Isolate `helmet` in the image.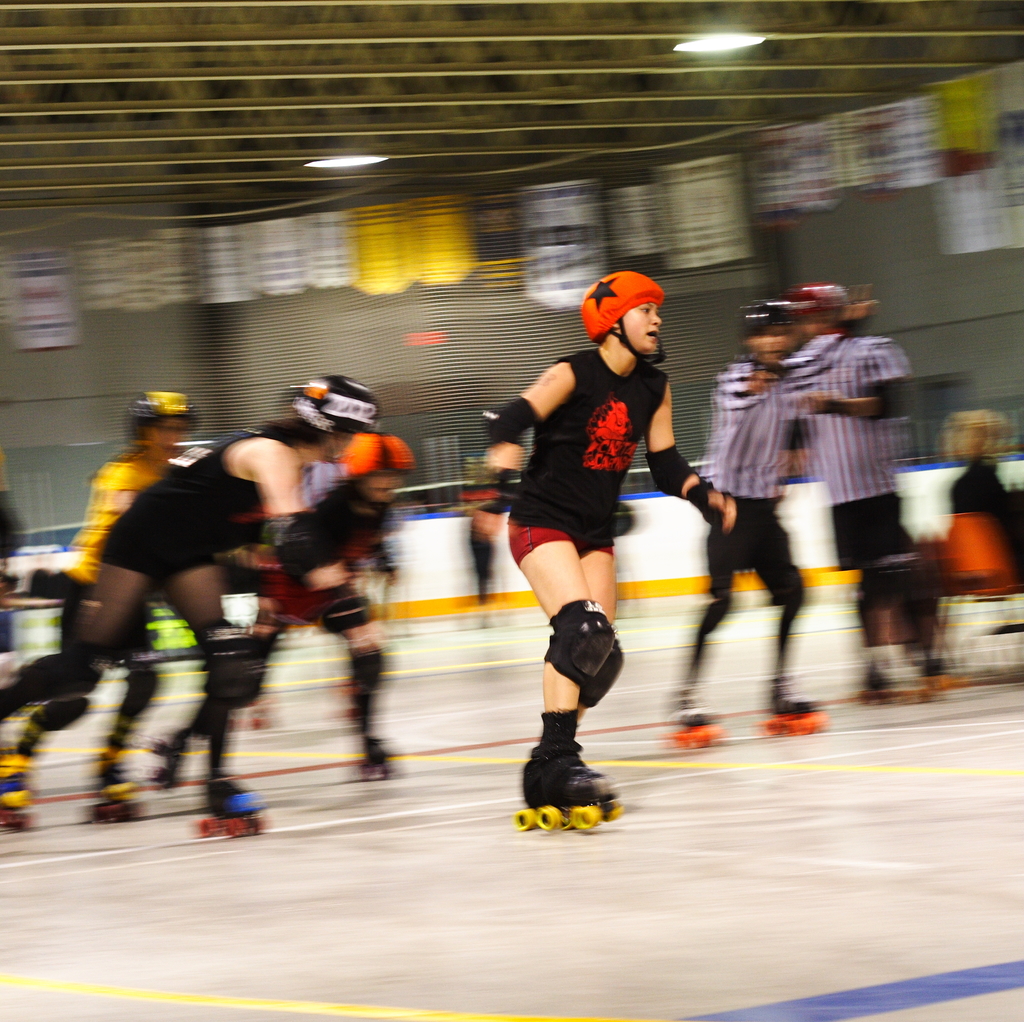
Isolated region: left=123, top=391, right=207, bottom=448.
